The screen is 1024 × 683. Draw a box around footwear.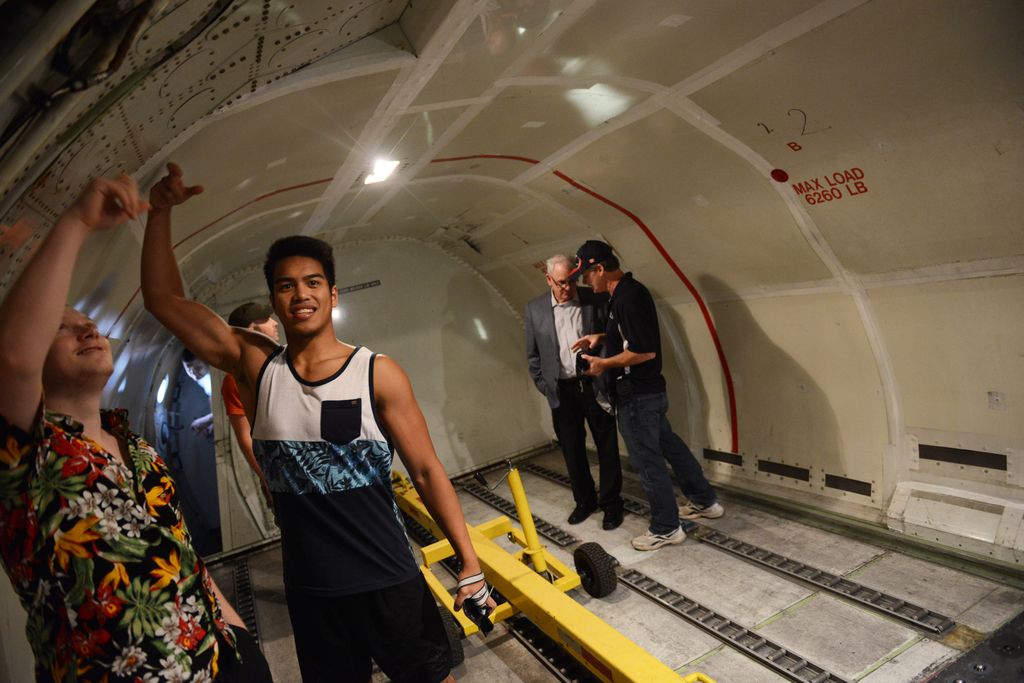
detection(598, 488, 624, 525).
